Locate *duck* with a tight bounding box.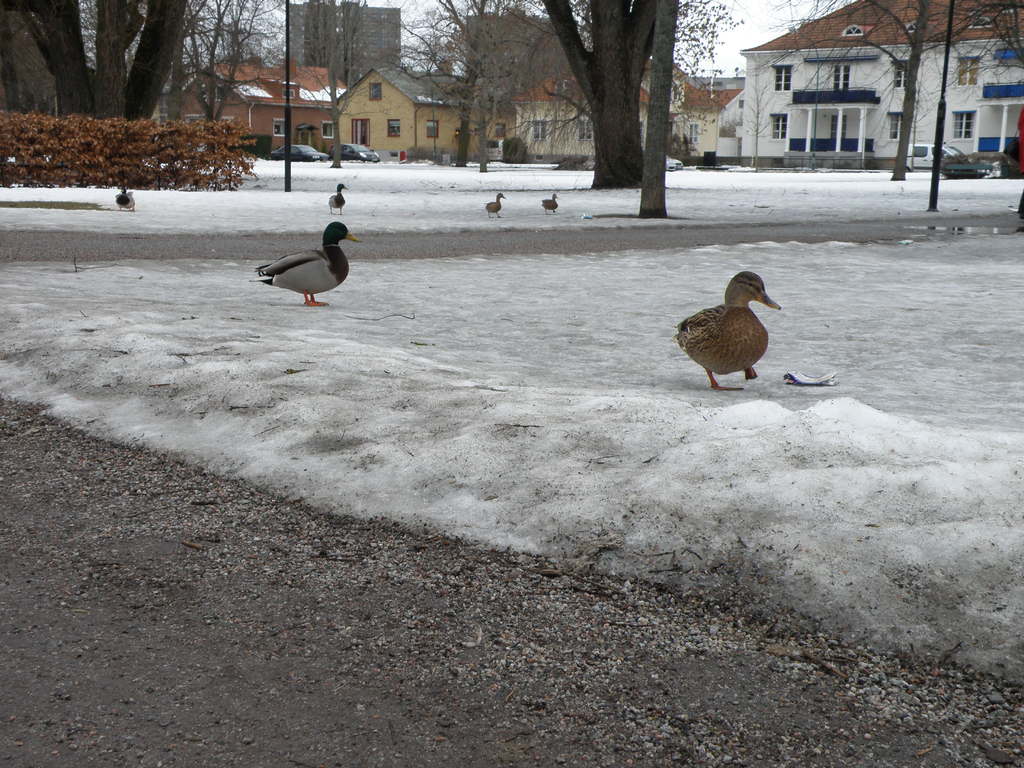
673 264 790 387.
